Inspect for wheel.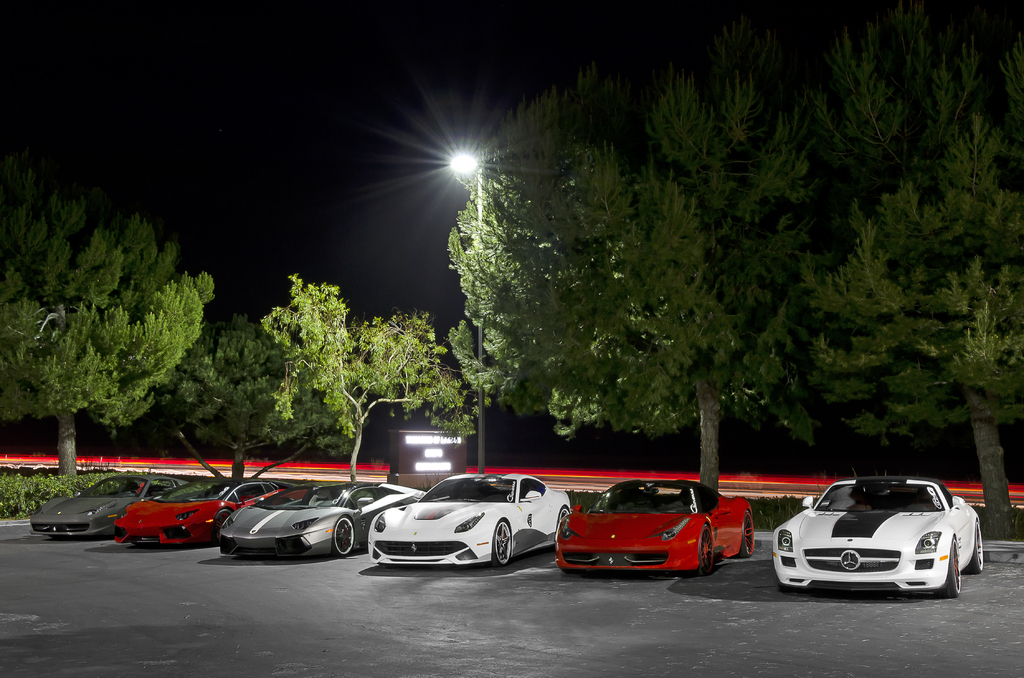
Inspection: (552,506,570,540).
